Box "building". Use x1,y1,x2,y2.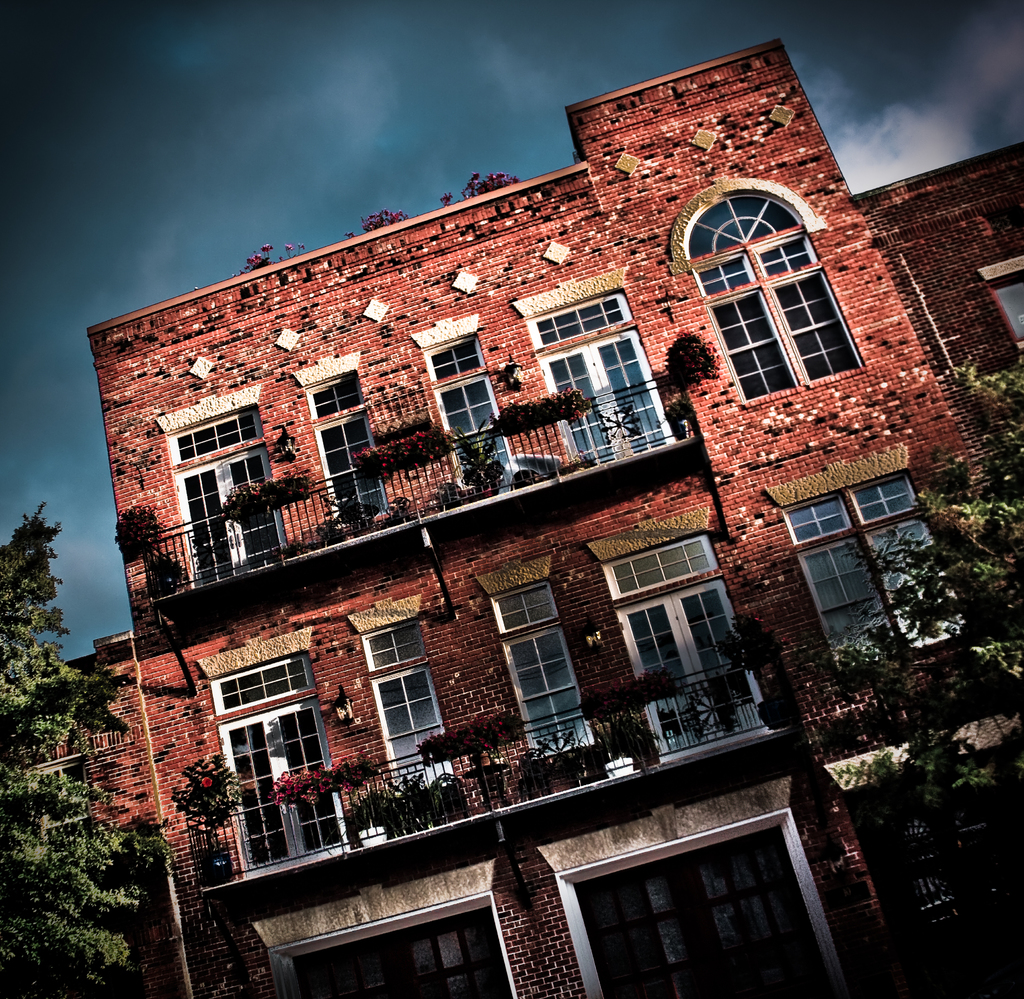
0,42,1023,998.
